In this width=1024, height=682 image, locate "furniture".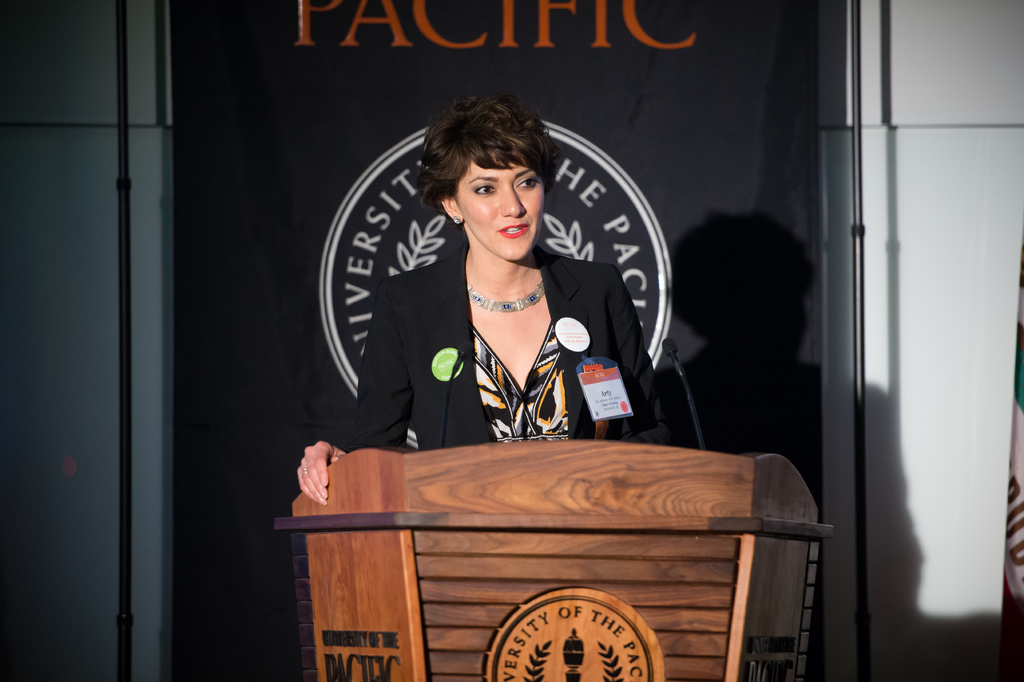
Bounding box: x1=259 y1=440 x2=834 y2=681.
